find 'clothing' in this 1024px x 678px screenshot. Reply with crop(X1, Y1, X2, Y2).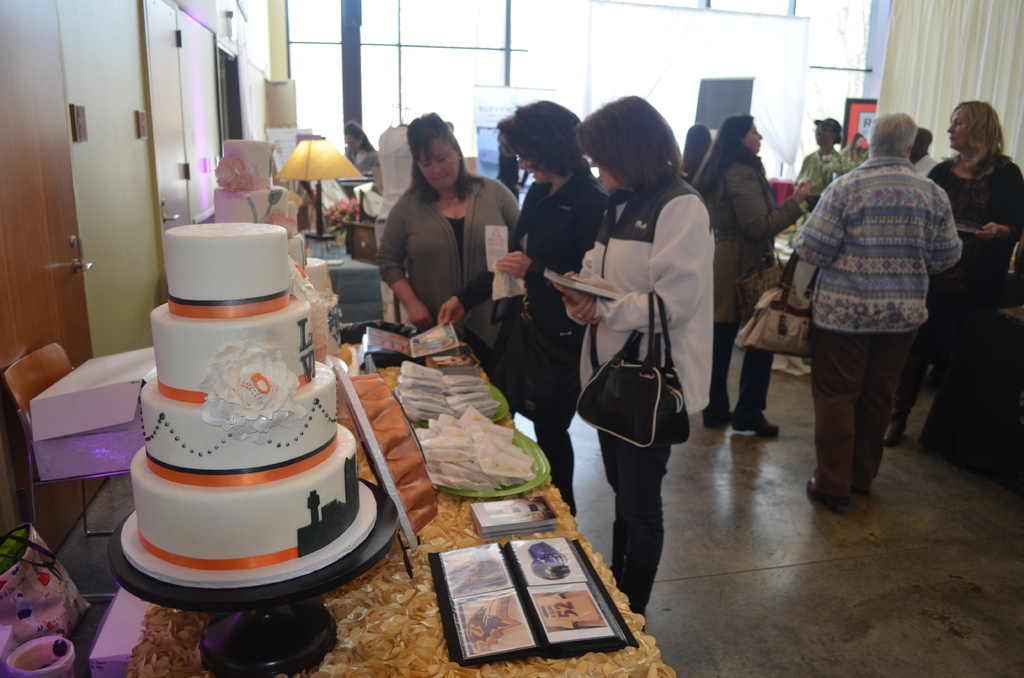
crop(801, 161, 973, 510).
